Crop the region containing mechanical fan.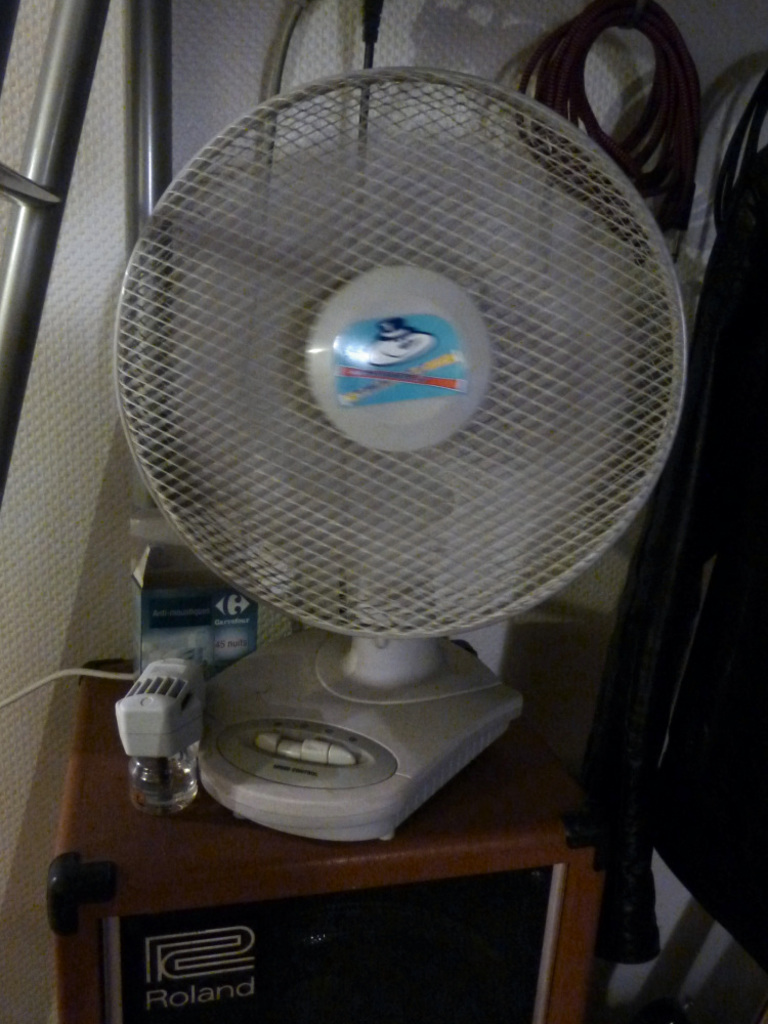
Crop region: box=[108, 59, 690, 841].
